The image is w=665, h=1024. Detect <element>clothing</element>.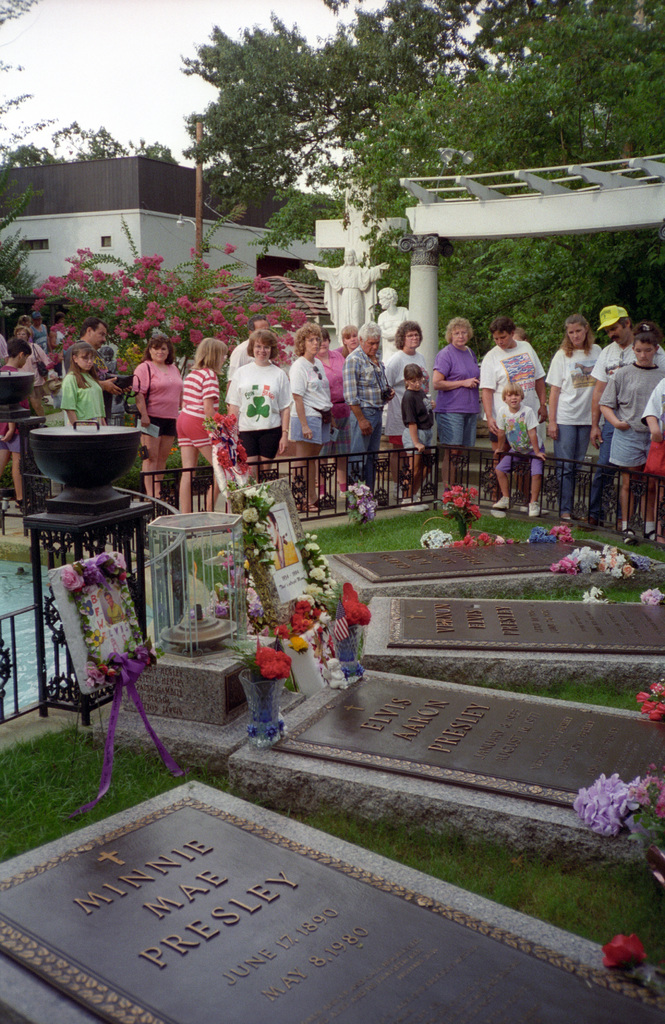
Detection: BBox(432, 344, 481, 449).
